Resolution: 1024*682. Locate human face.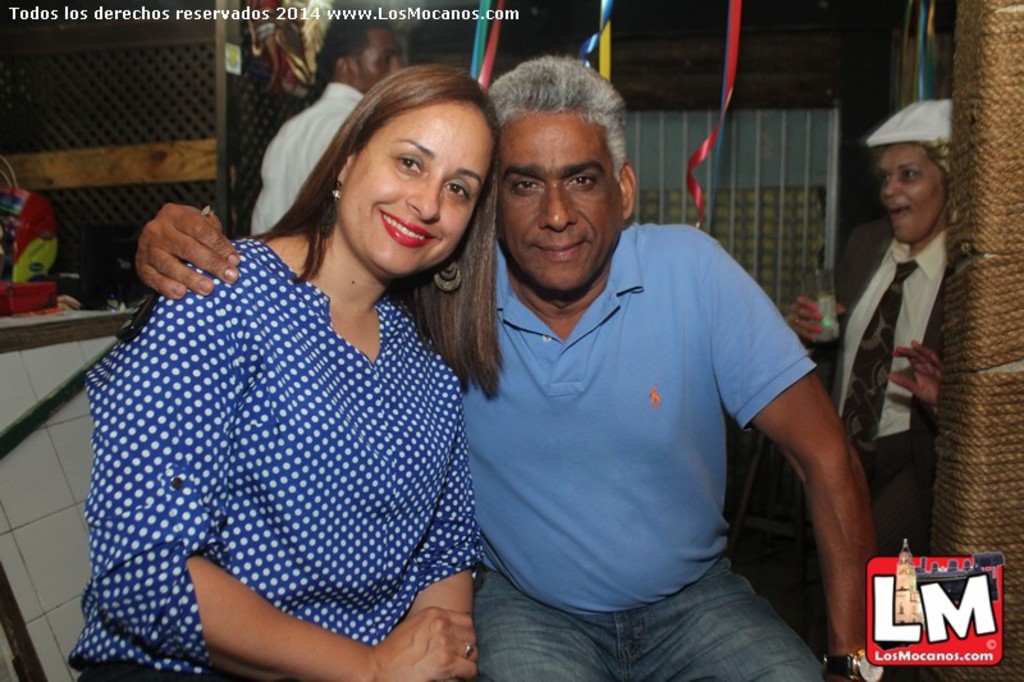
[365, 32, 402, 93].
